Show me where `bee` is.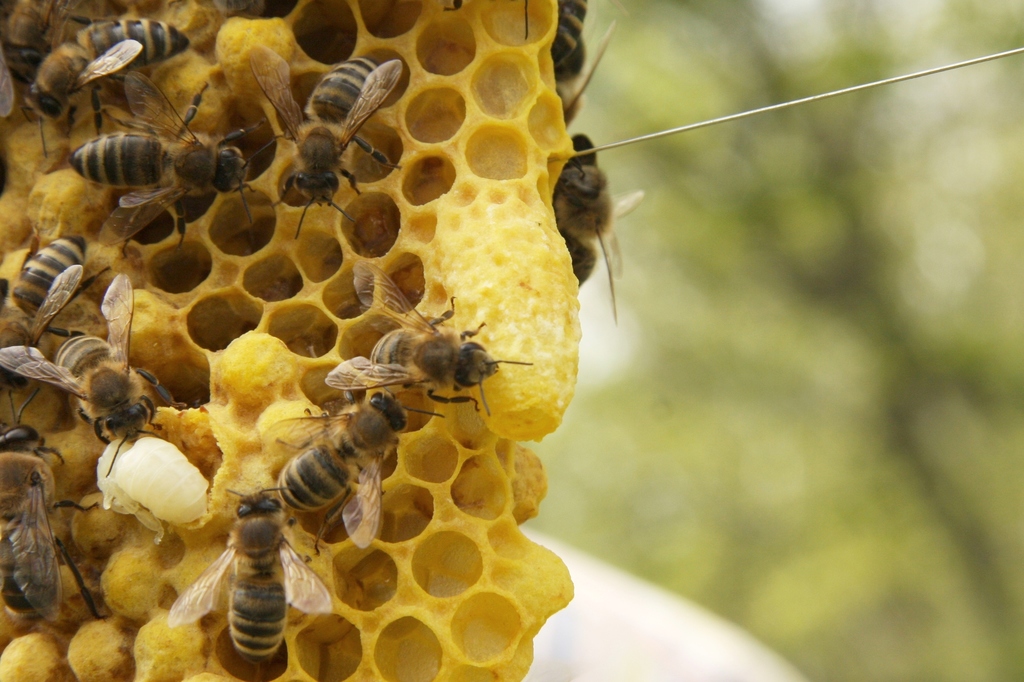
`bee` is at (x1=206, y1=0, x2=273, y2=20).
